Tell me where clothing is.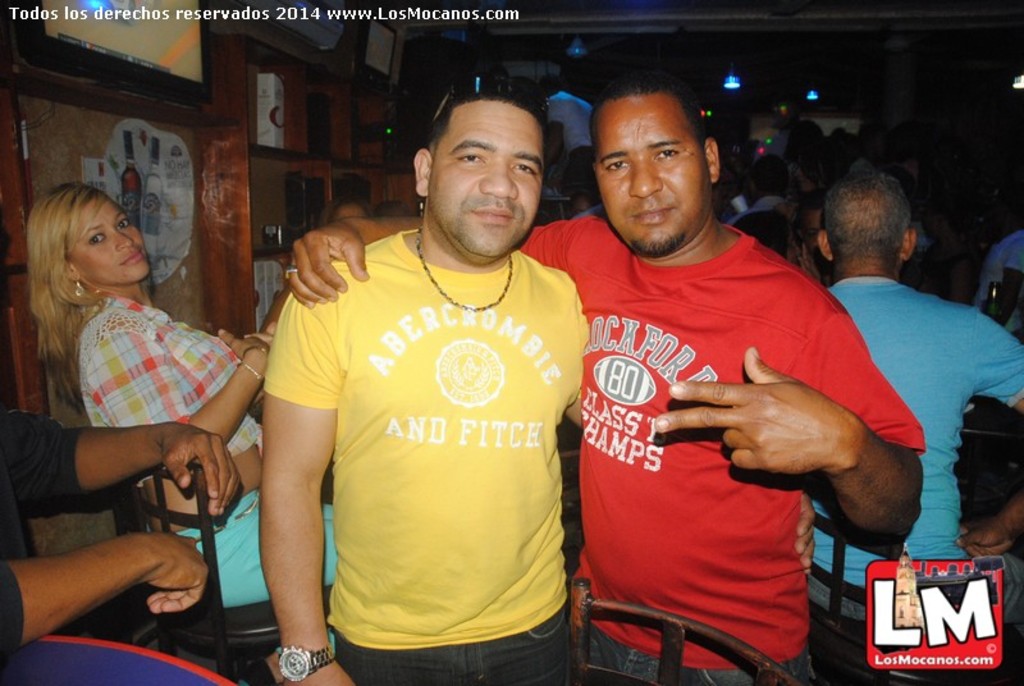
clothing is at {"left": 823, "top": 271, "right": 1023, "bottom": 594}.
